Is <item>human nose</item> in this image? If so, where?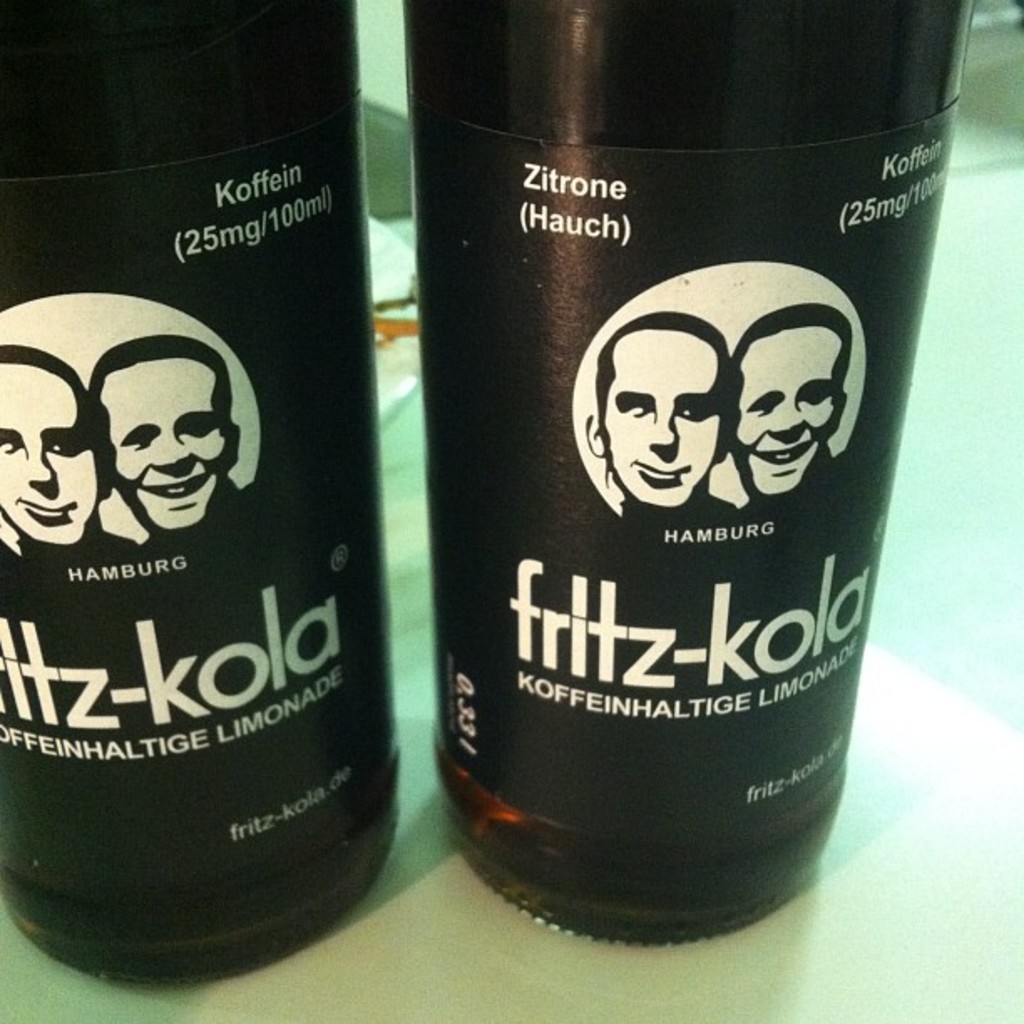
Yes, at pyautogui.locateOnScreen(765, 403, 805, 430).
